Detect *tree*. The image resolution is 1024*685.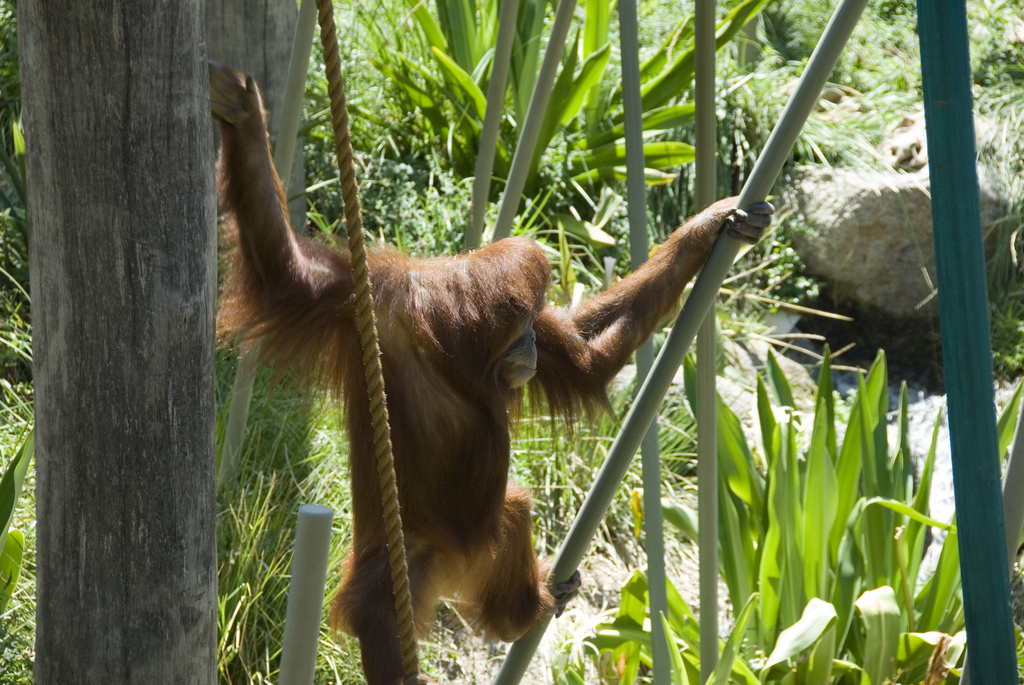
(13, 0, 216, 684).
